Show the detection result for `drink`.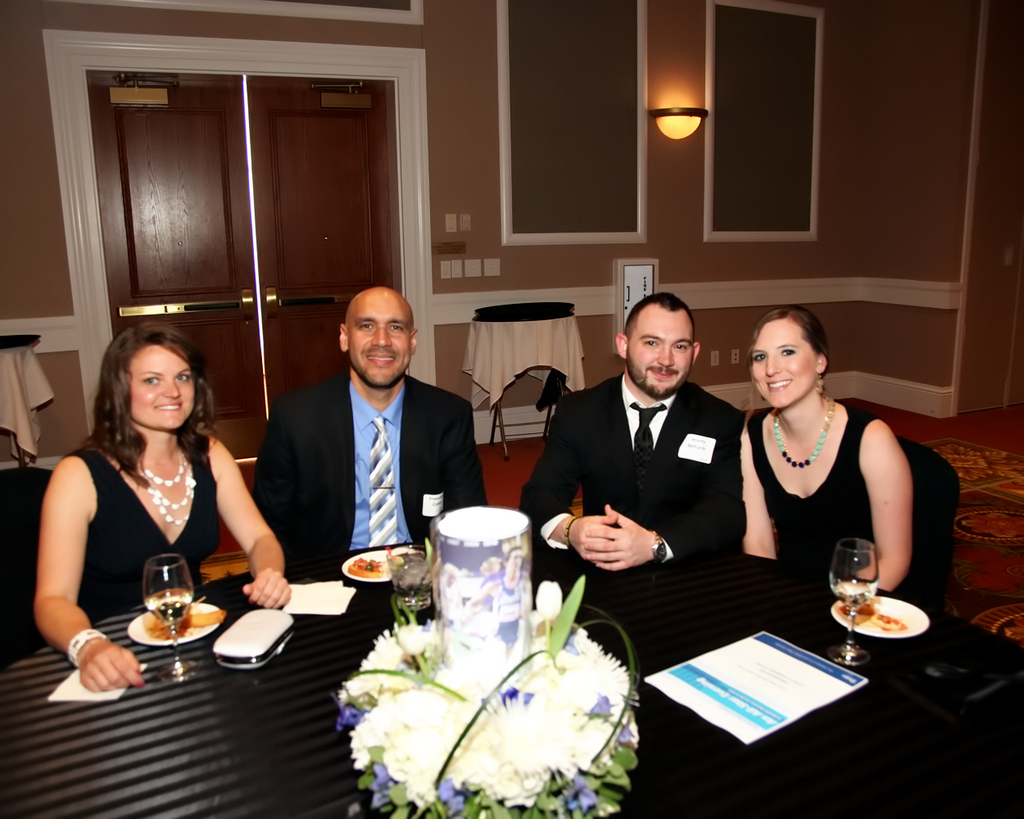
region(135, 583, 196, 629).
